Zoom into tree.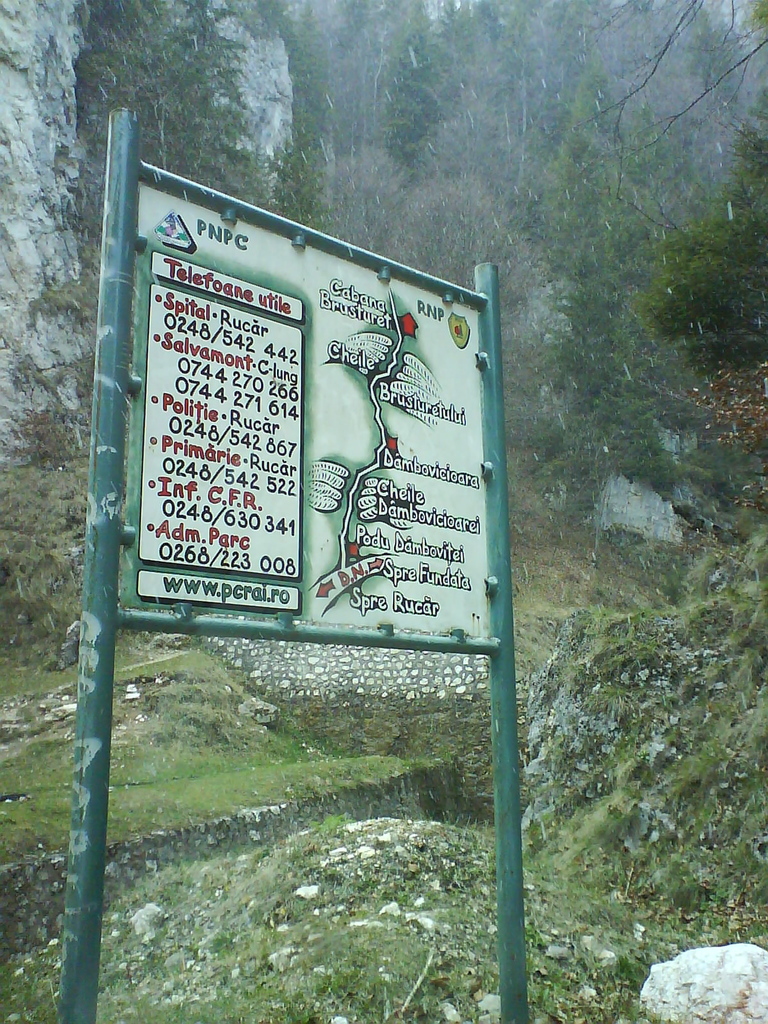
Zoom target: locate(601, 0, 767, 218).
